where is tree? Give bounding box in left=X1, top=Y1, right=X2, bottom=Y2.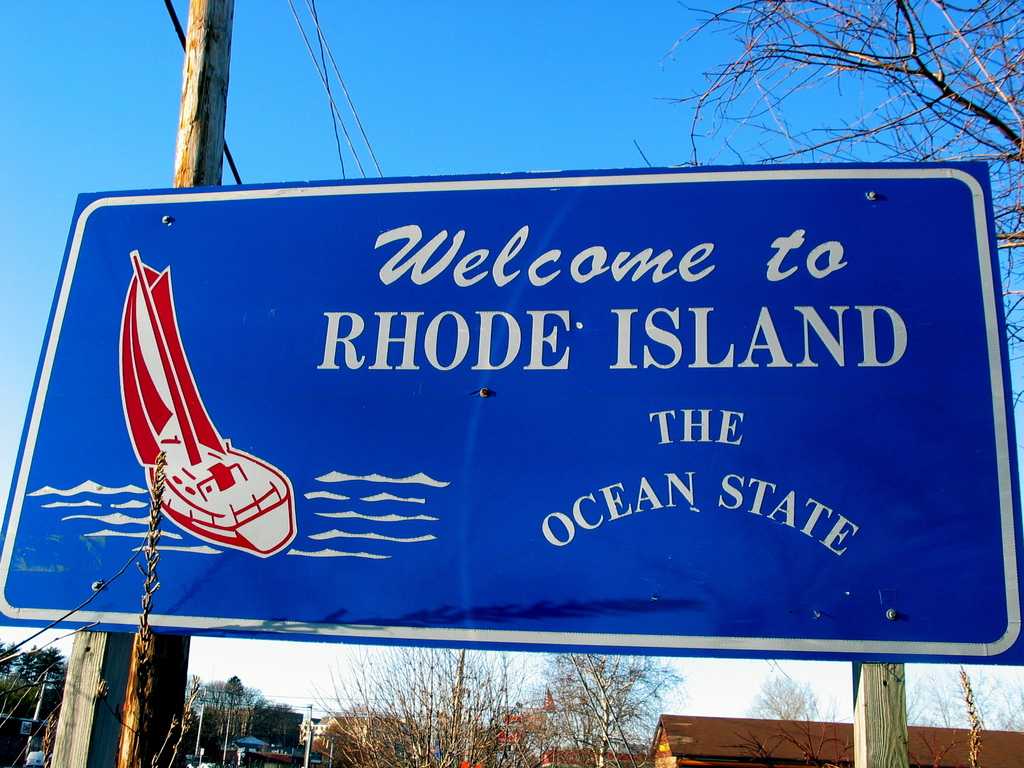
left=38, top=691, right=61, bottom=736.
